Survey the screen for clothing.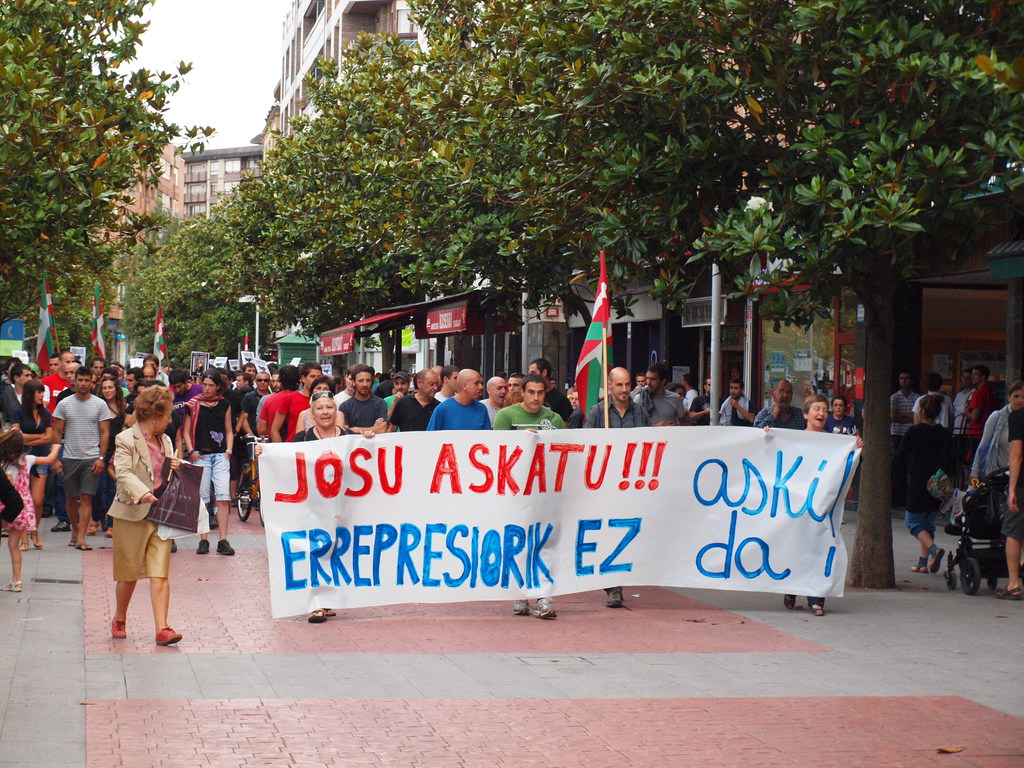
Survey found: 489:408:560:430.
